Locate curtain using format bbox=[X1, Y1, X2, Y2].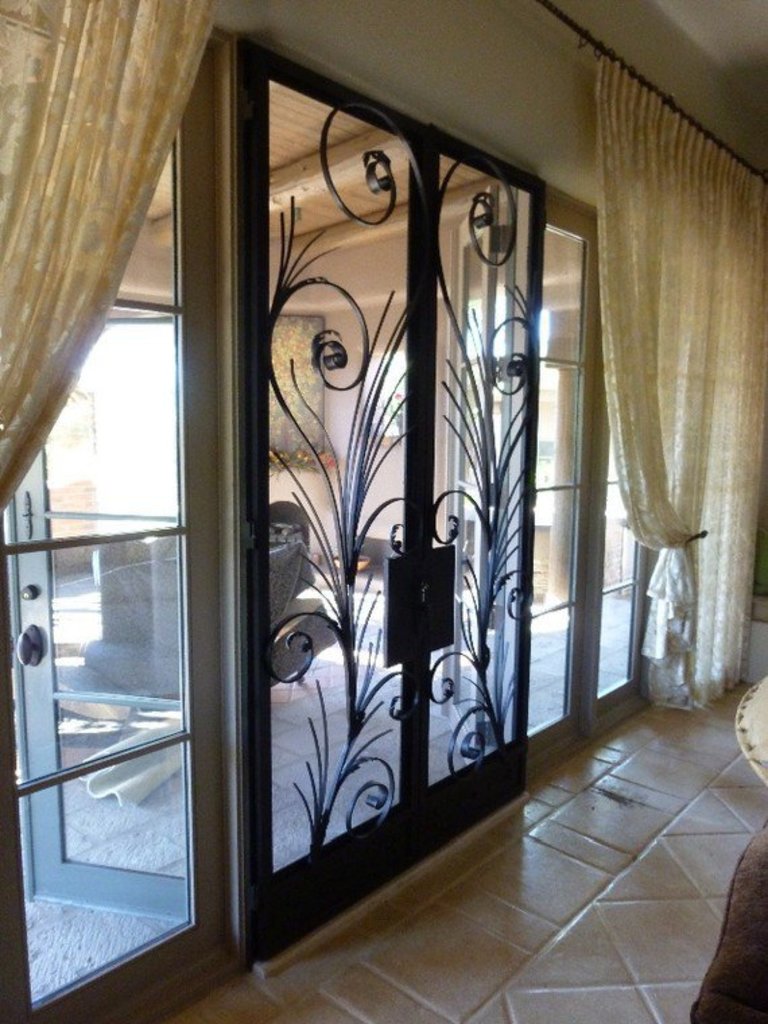
bbox=[589, 82, 753, 779].
